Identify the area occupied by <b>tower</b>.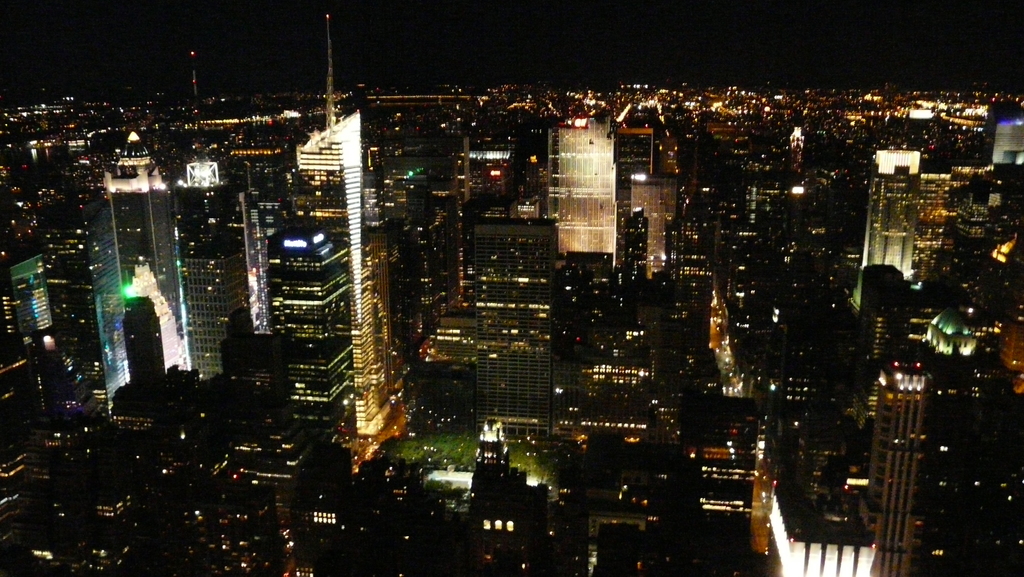
Area: Rect(723, 186, 870, 576).
